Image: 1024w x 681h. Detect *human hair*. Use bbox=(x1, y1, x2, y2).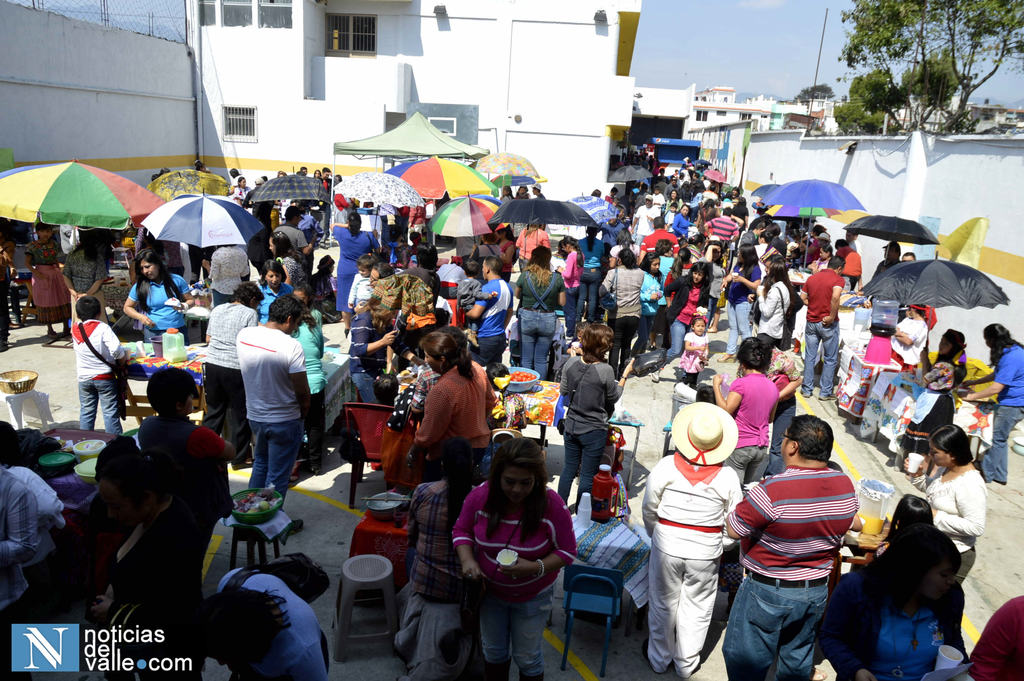
bbox=(416, 331, 478, 382).
